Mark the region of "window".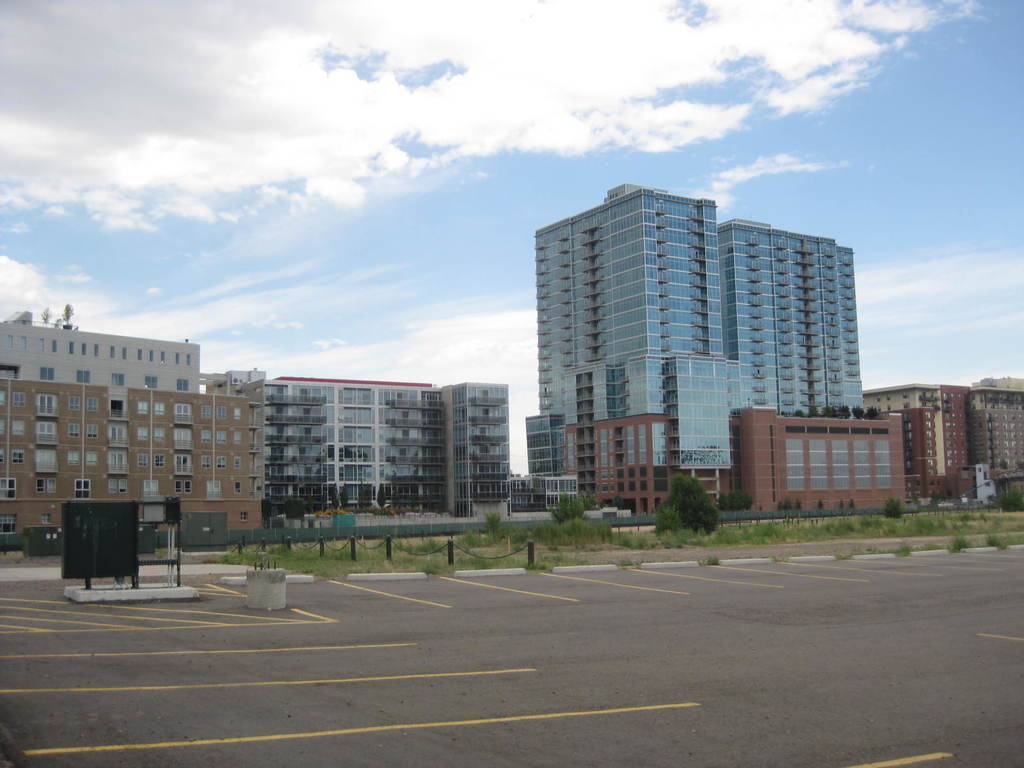
Region: <box>155,451,167,467</box>.
